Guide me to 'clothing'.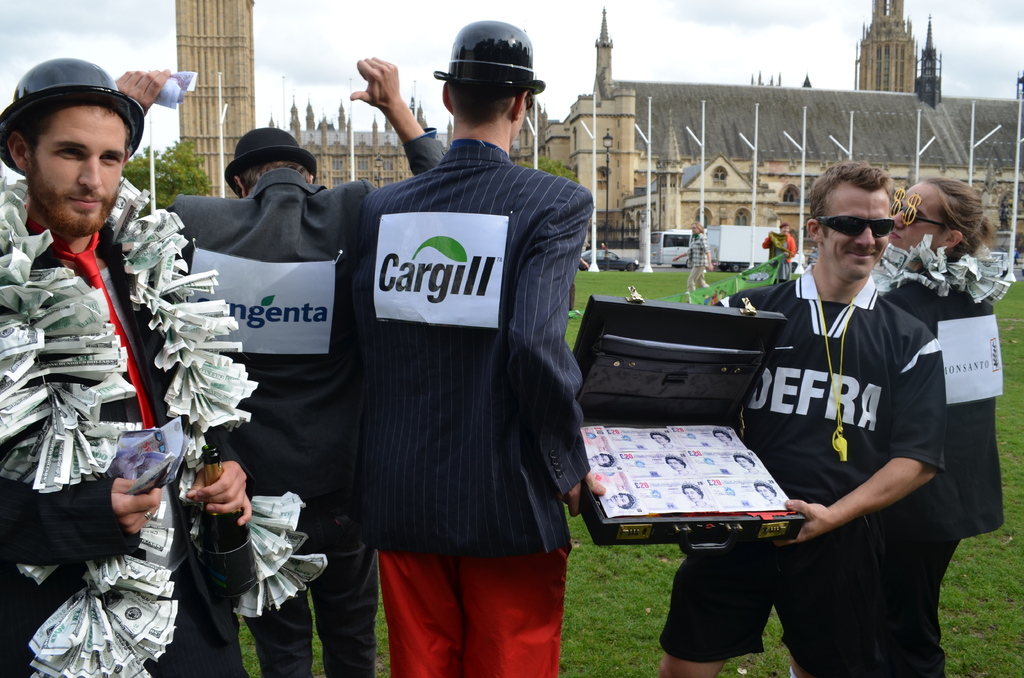
Guidance: x1=660 y1=251 x2=925 y2=677.
